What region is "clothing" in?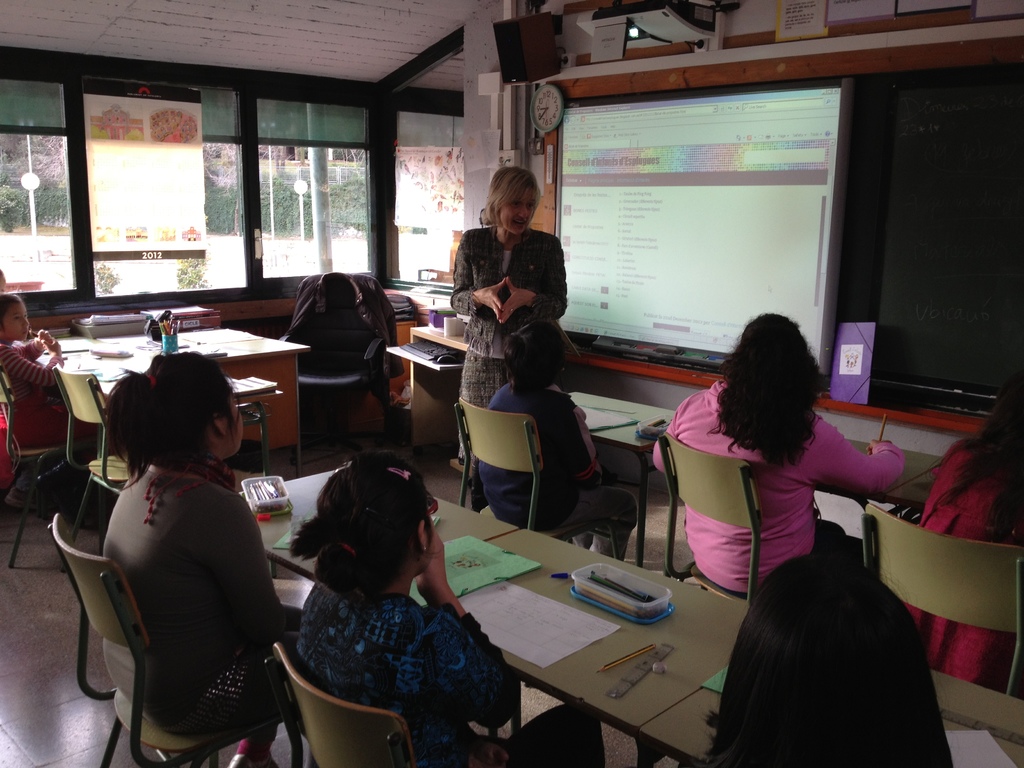
(x1=474, y1=383, x2=595, y2=535).
